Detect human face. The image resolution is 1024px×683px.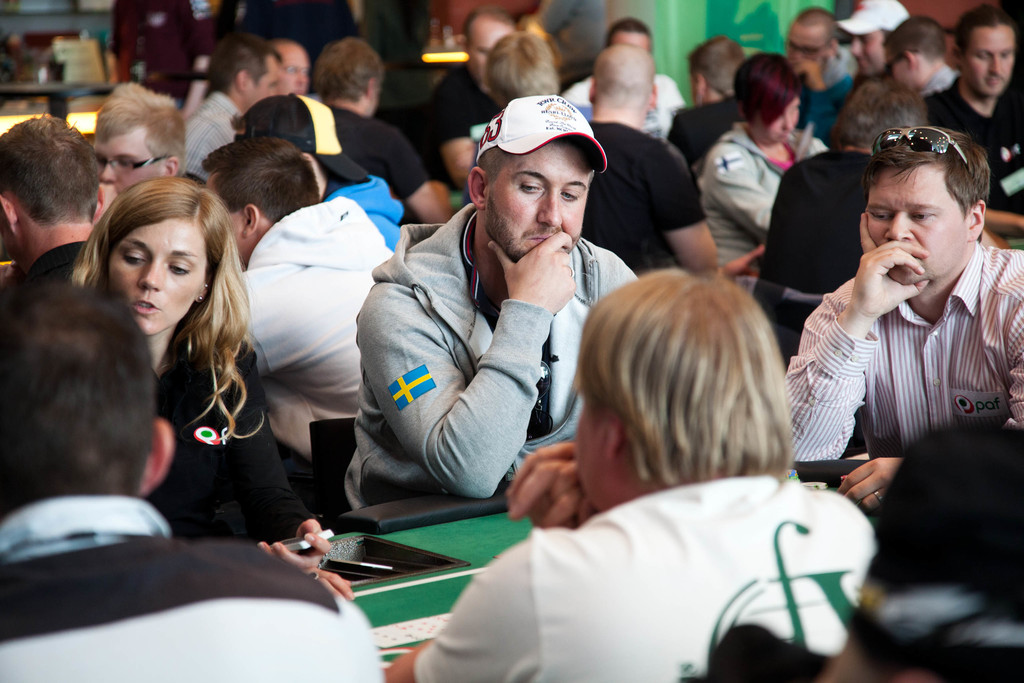
[x1=577, y1=393, x2=610, y2=505].
